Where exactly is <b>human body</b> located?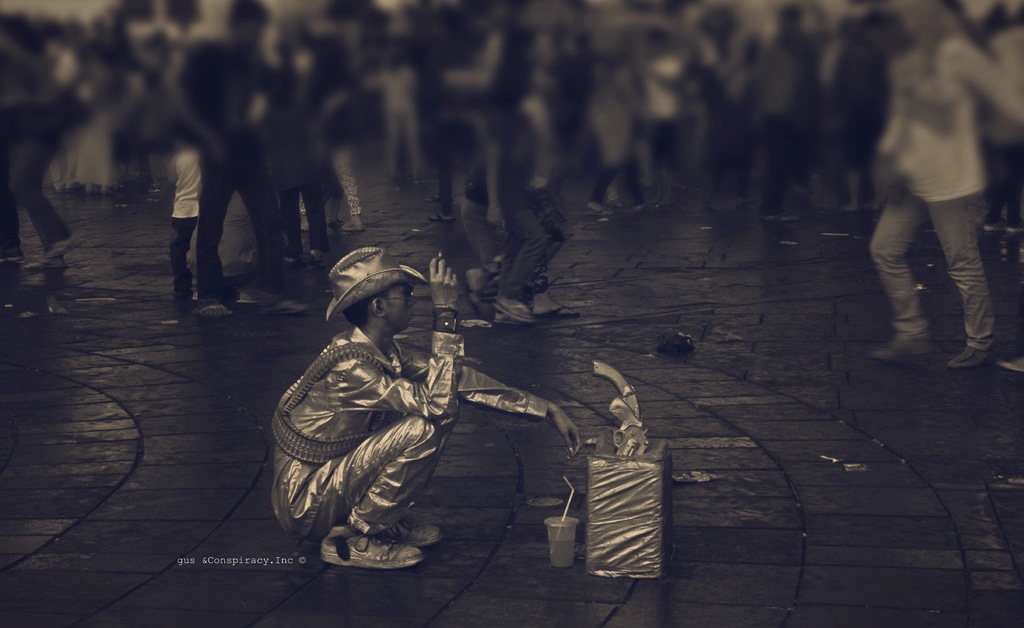
Its bounding box is rect(870, 37, 1023, 372).
